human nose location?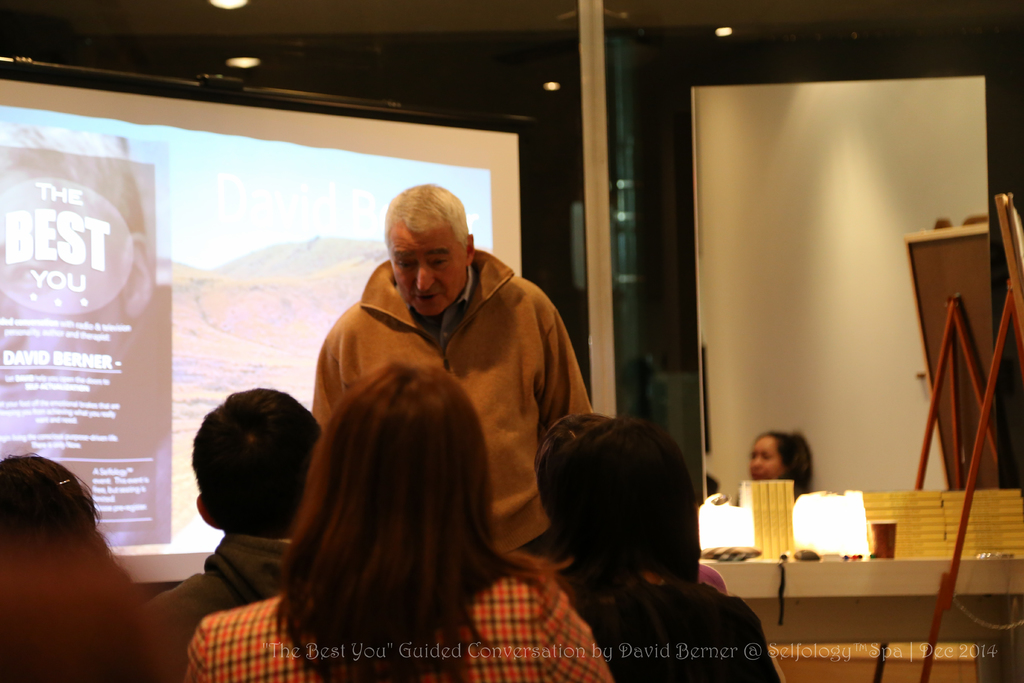
BBox(412, 263, 437, 293)
